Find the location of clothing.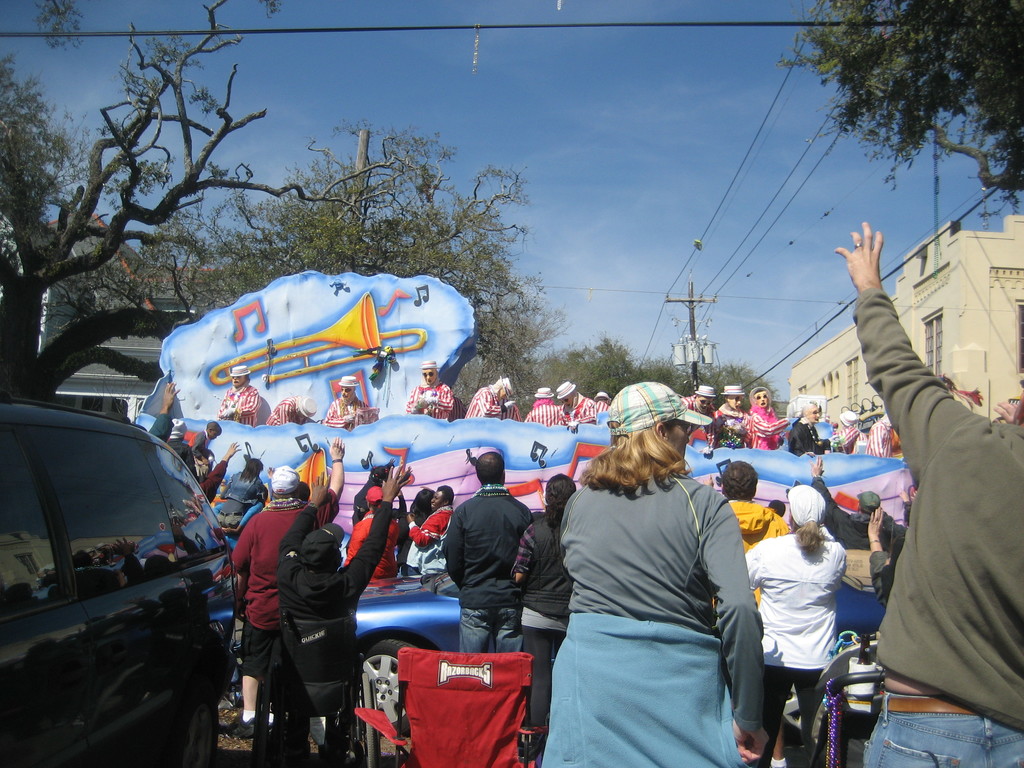
Location: <region>346, 508, 403, 590</region>.
